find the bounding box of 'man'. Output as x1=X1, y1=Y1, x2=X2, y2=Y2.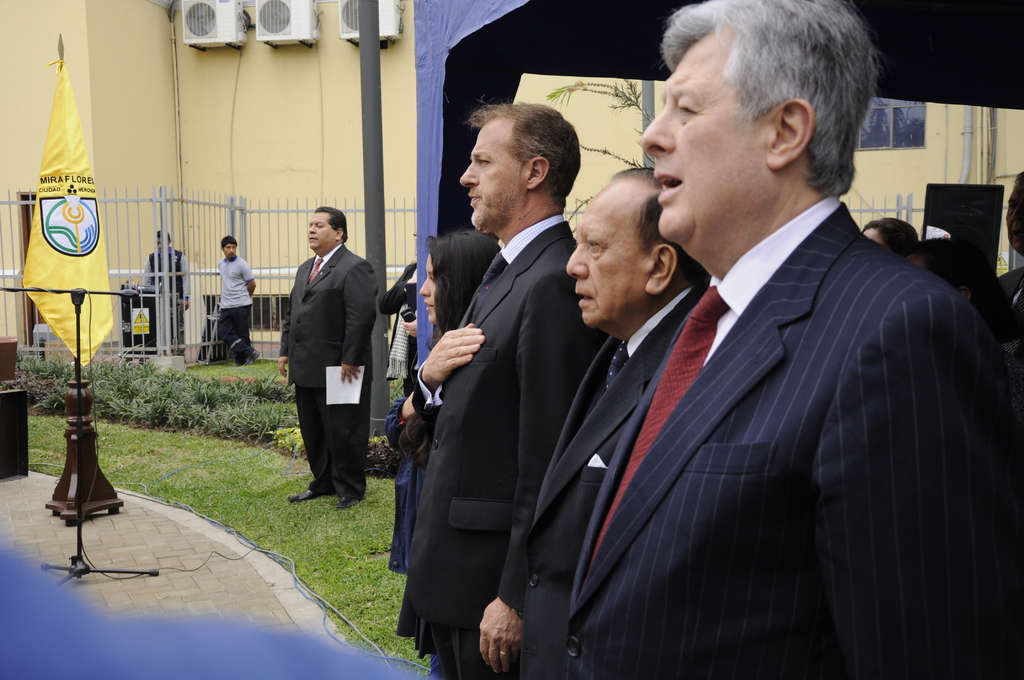
x1=408, y1=93, x2=604, y2=678.
